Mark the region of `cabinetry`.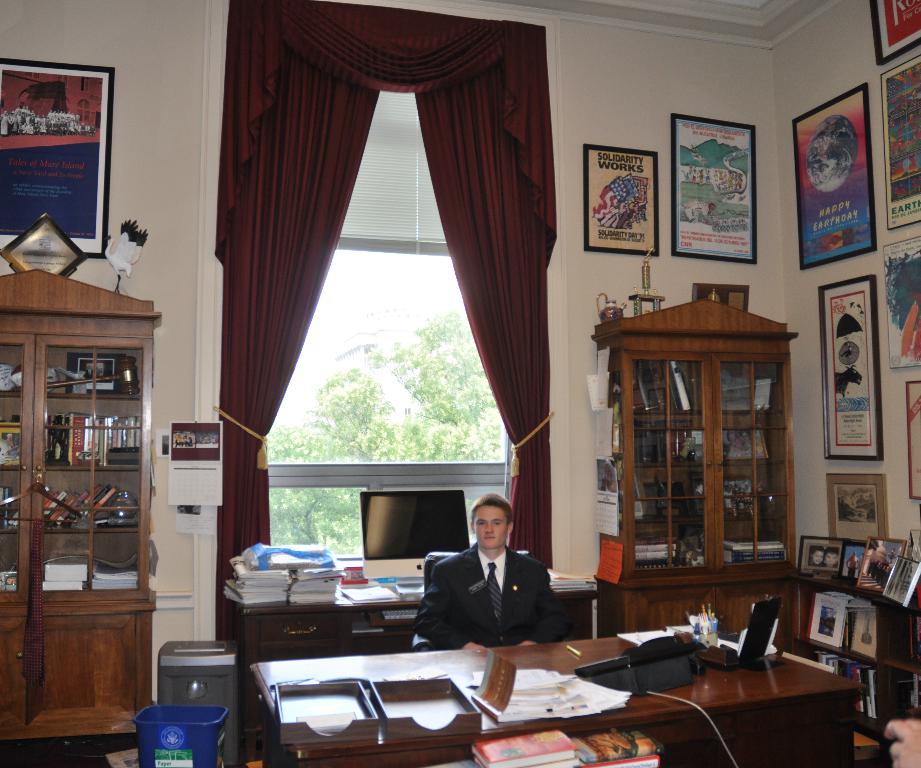
Region: {"left": 0, "top": 264, "right": 169, "bottom": 757}.
